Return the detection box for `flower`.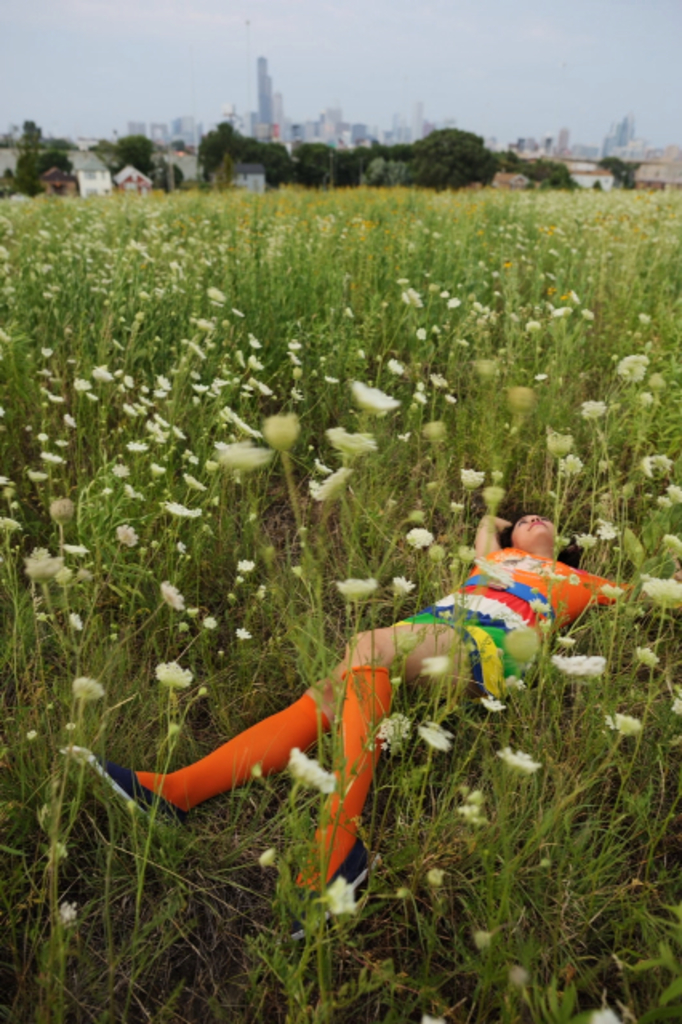
rect(160, 574, 189, 603).
